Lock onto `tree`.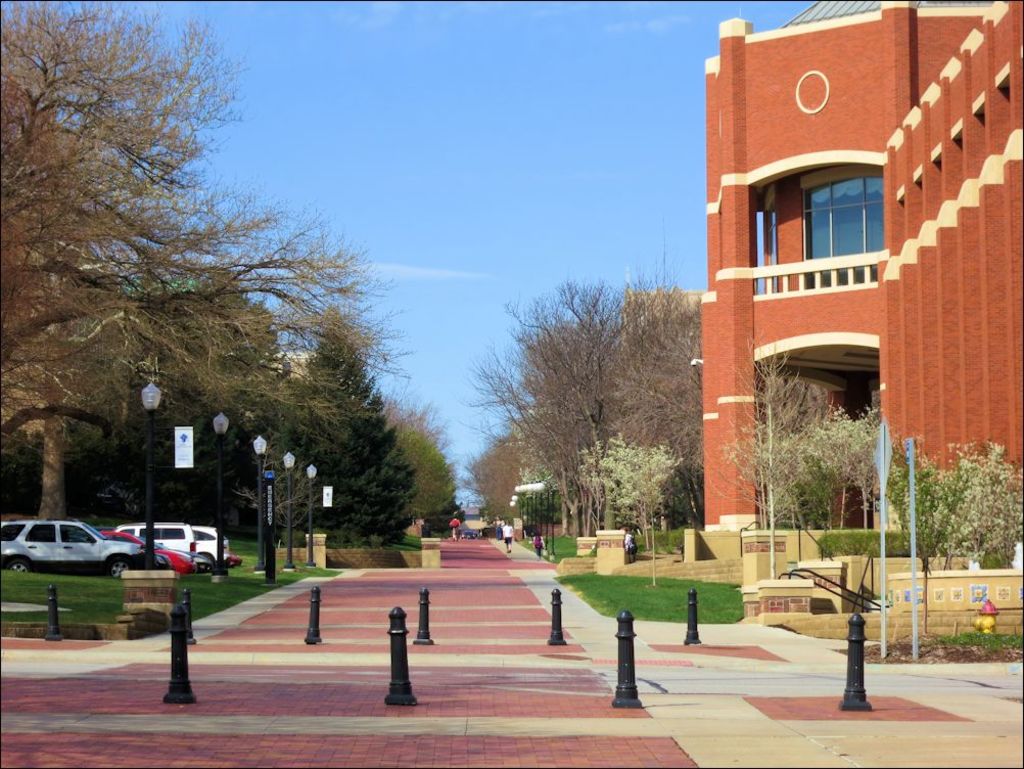
Locked: 697/320/842/584.
